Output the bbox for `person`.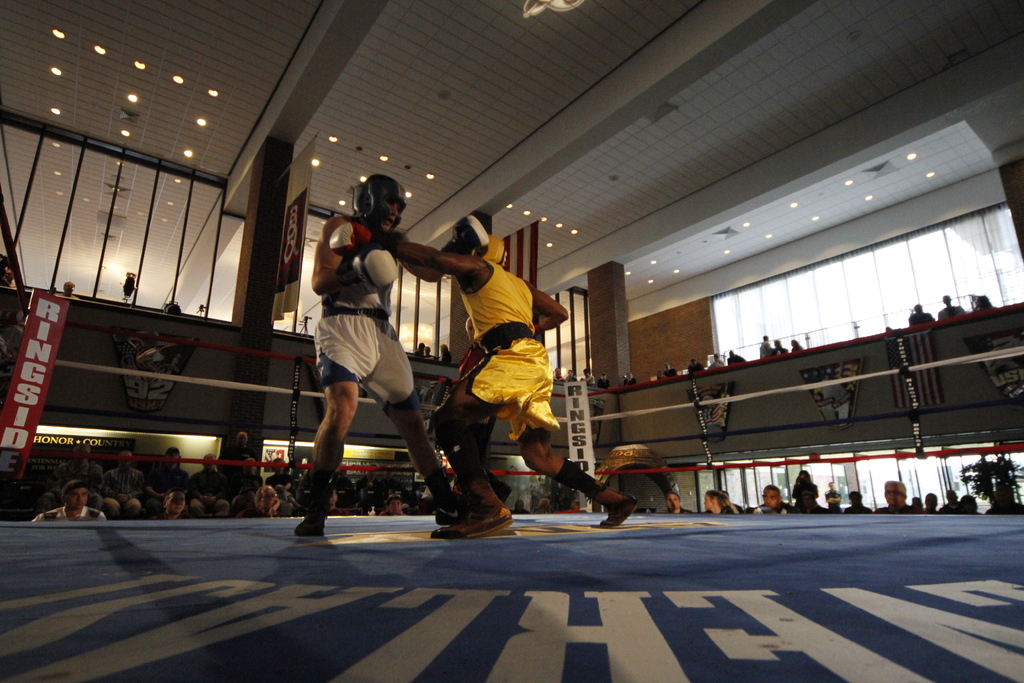
left=703, top=350, right=727, bottom=370.
